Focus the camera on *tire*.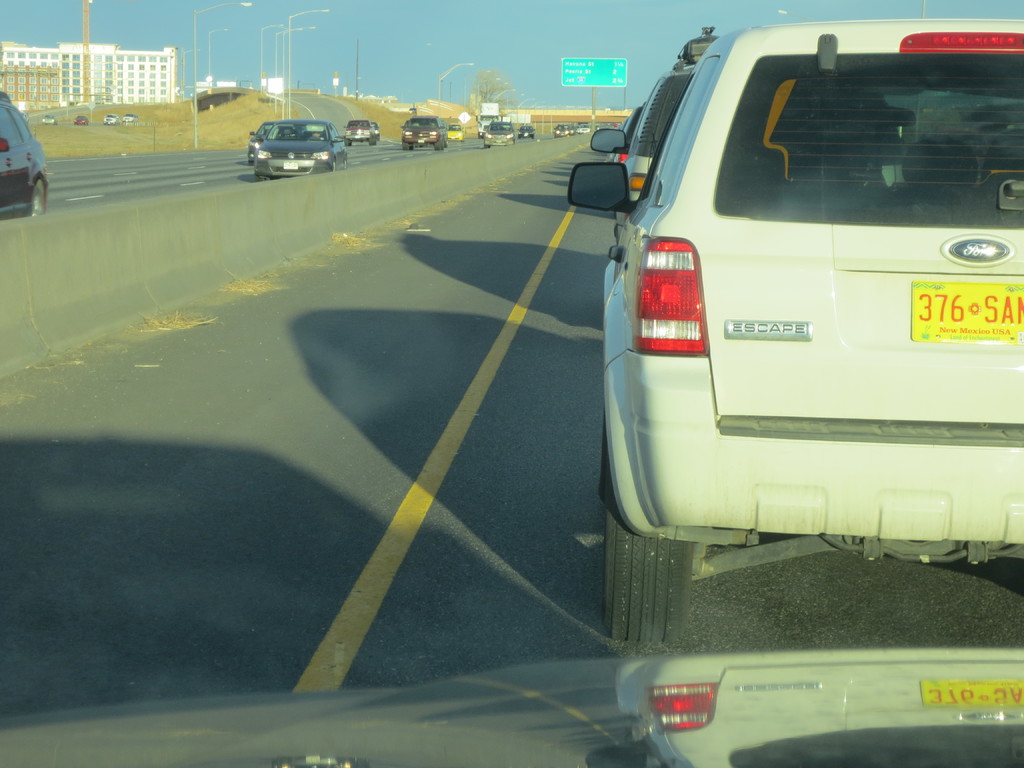
Focus region: bbox=(434, 143, 443, 150).
